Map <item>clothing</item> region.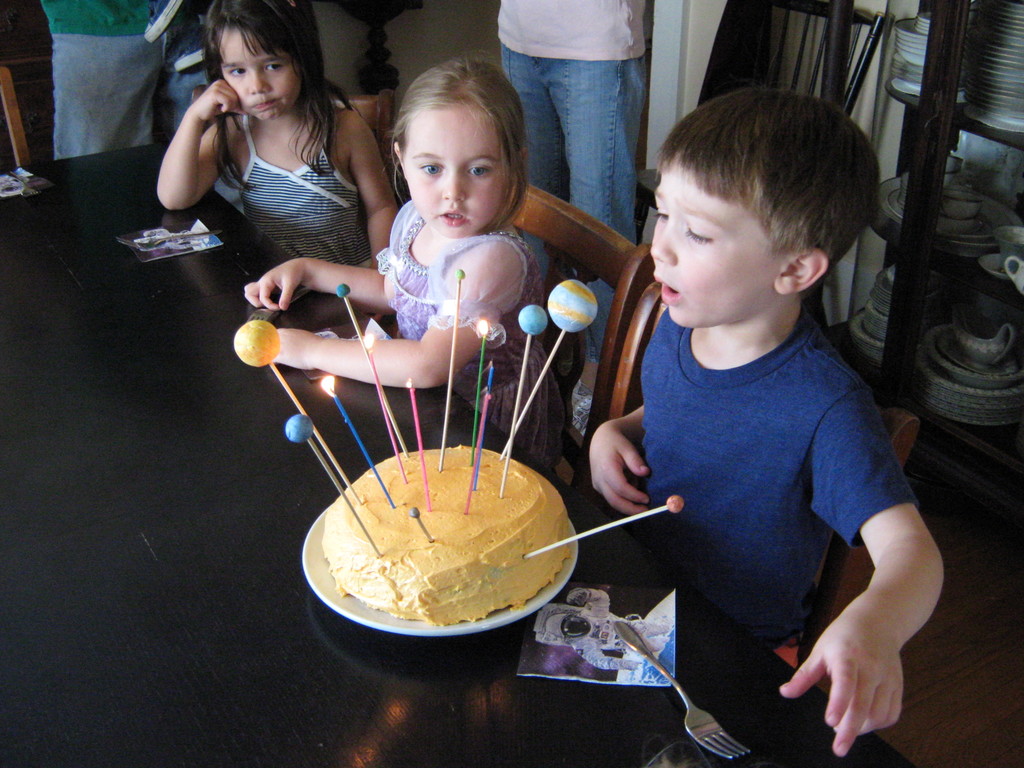
Mapped to select_region(375, 192, 570, 462).
